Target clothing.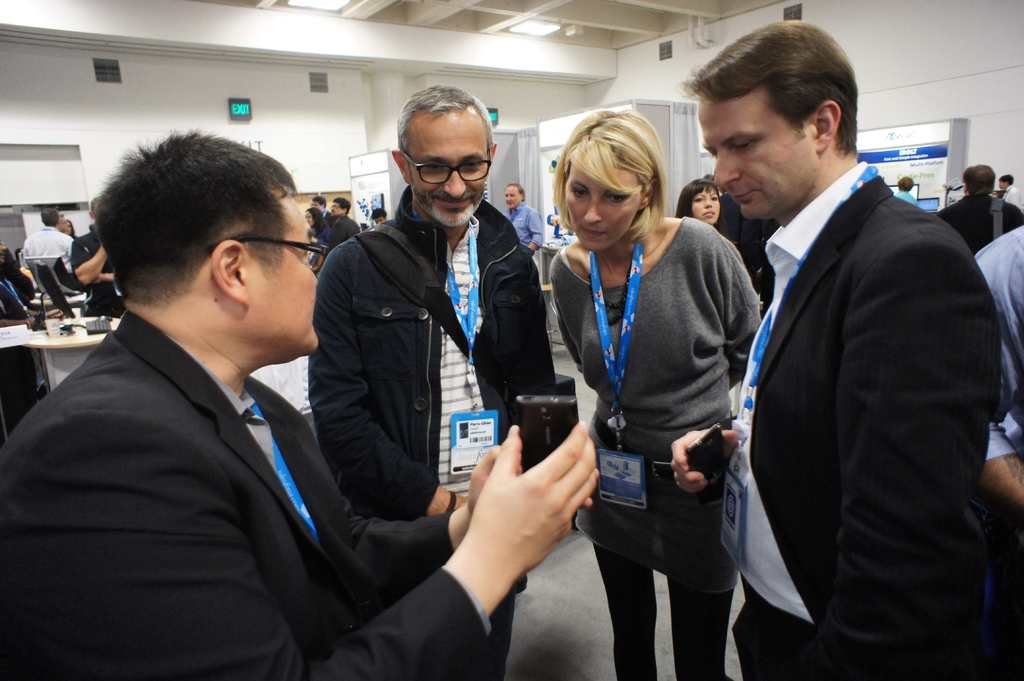
Target region: 8/266/33/300.
